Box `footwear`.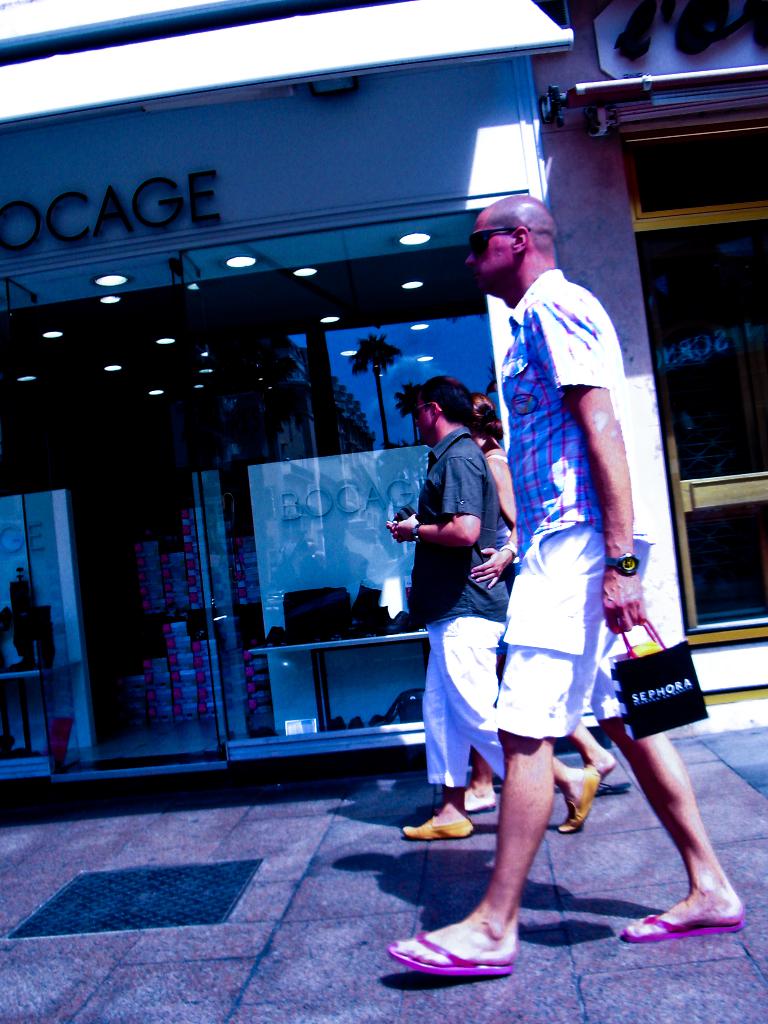
rect(405, 819, 477, 836).
